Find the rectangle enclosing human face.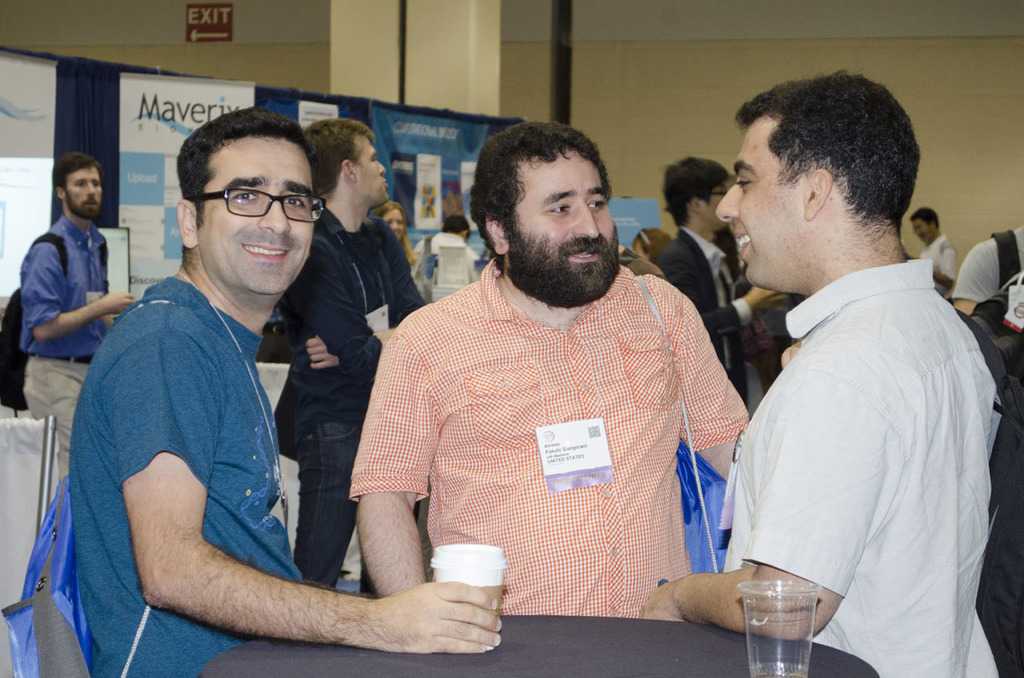
(352, 134, 390, 205).
